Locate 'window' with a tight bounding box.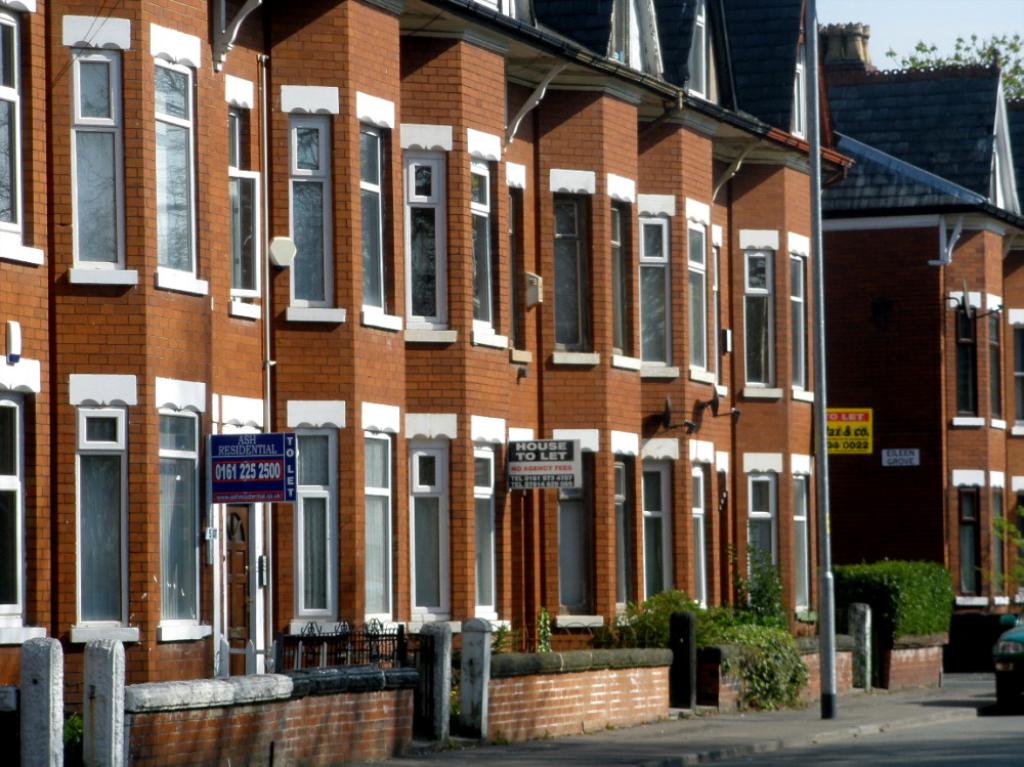
{"x1": 0, "y1": 10, "x2": 32, "y2": 237}.
